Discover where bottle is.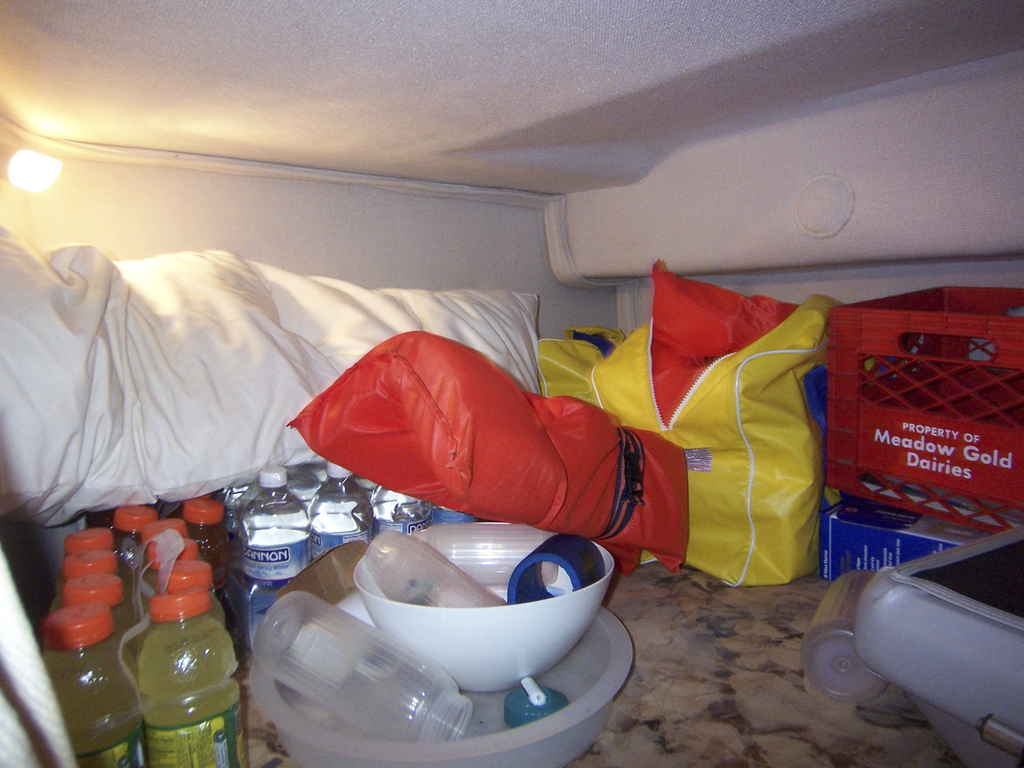
Discovered at 414,514,565,582.
